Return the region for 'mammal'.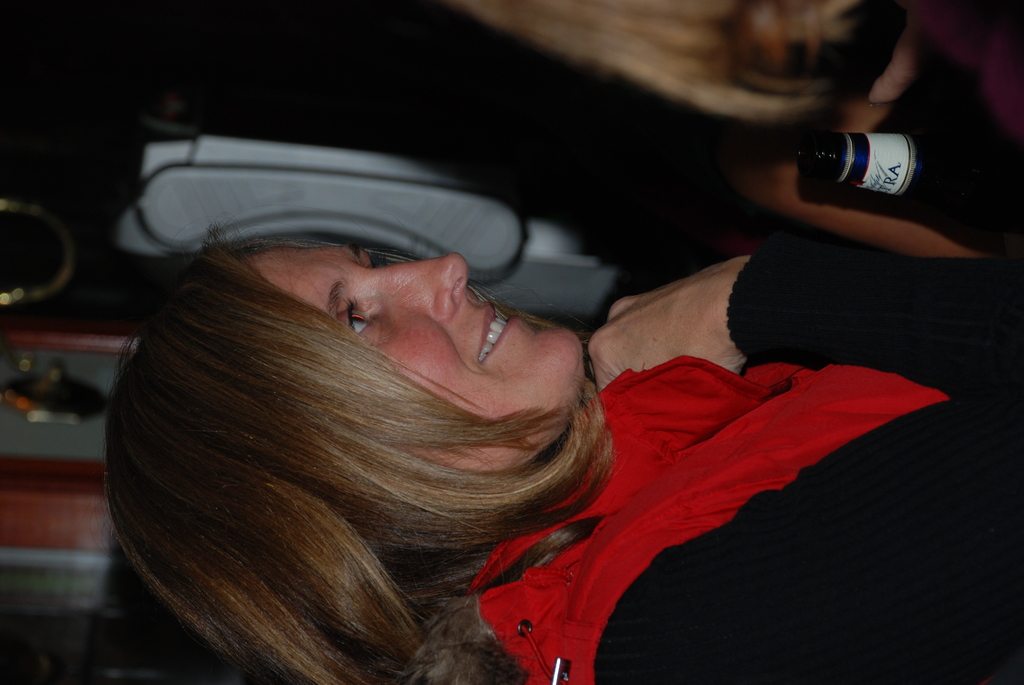
(874,0,1023,141).
